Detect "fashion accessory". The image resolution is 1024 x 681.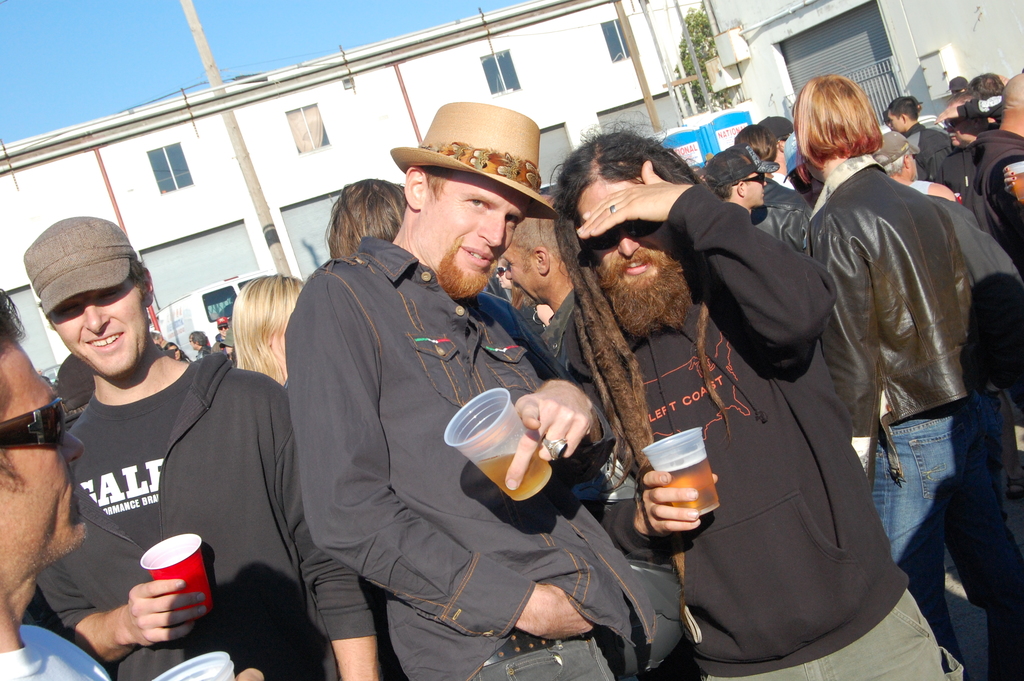
left=781, top=129, right=806, bottom=184.
